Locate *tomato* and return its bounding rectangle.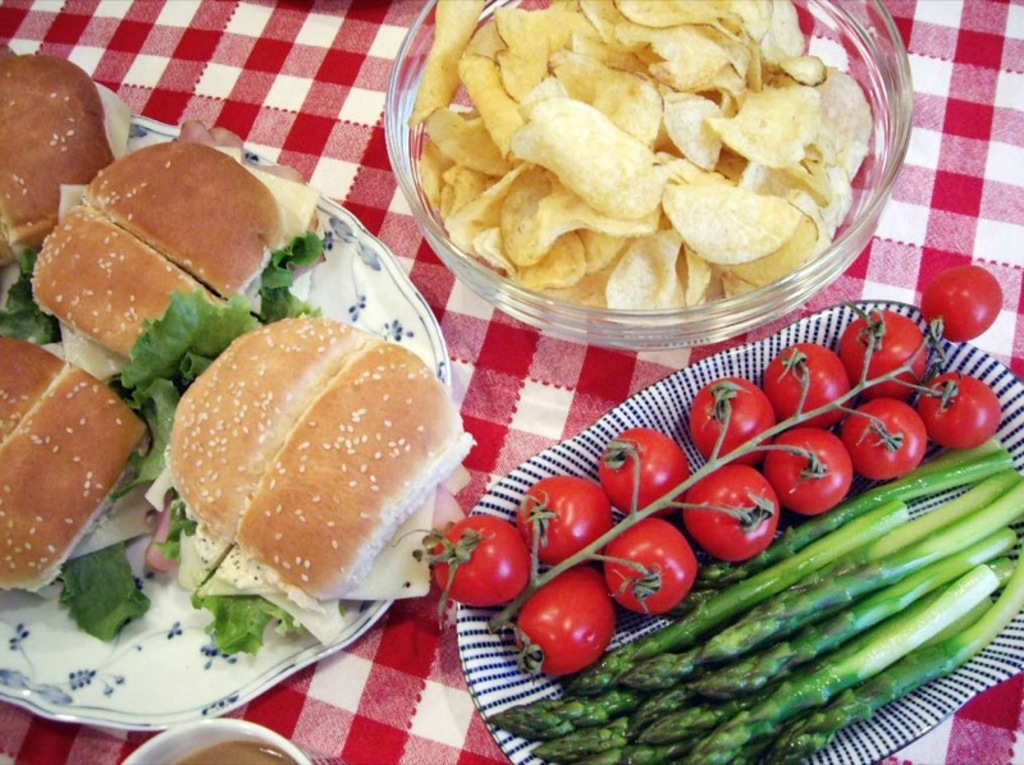
left=692, top=375, right=771, bottom=464.
